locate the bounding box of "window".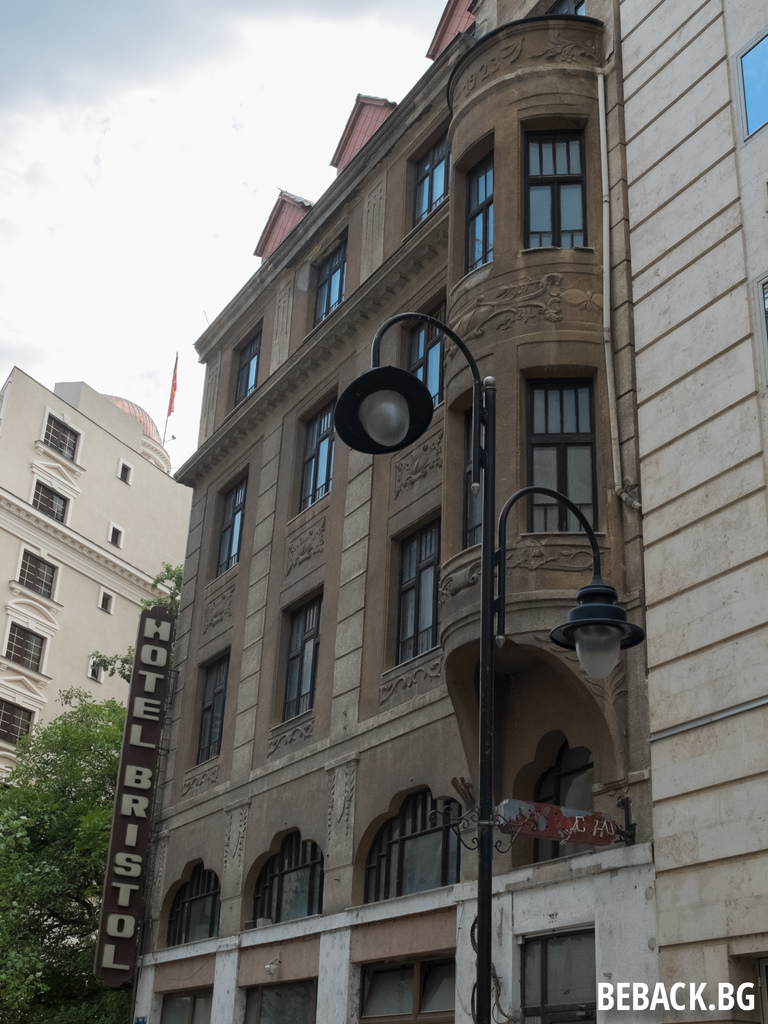
Bounding box: box(150, 984, 212, 1023).
